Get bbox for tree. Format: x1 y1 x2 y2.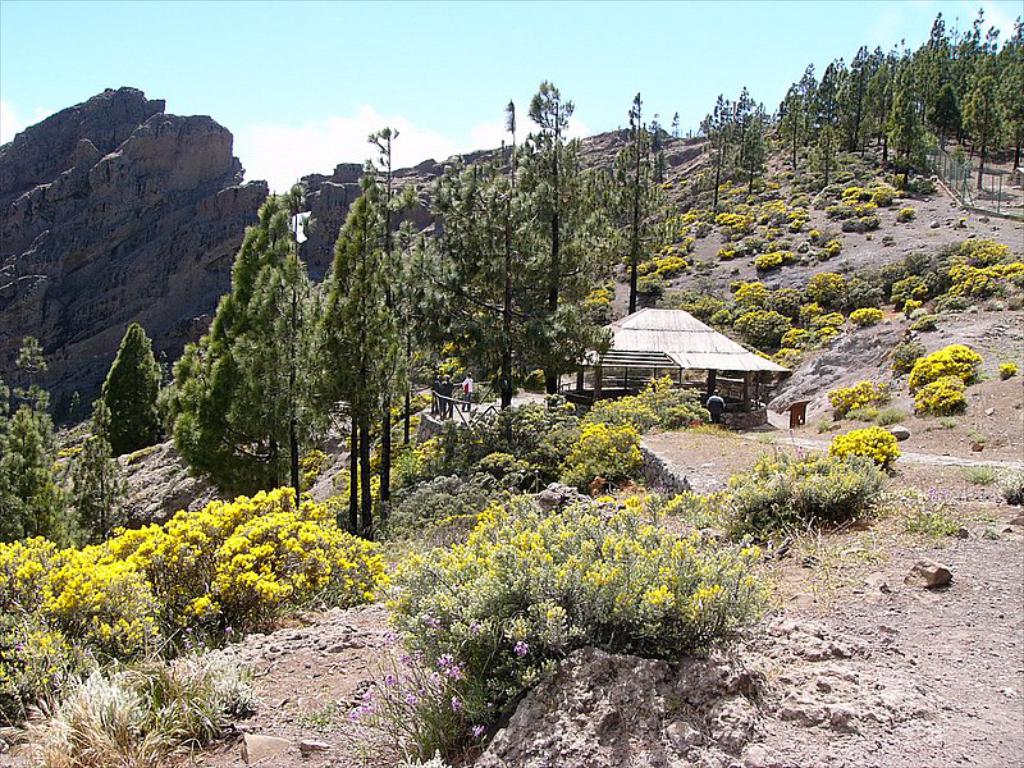
956 0 988 143.
